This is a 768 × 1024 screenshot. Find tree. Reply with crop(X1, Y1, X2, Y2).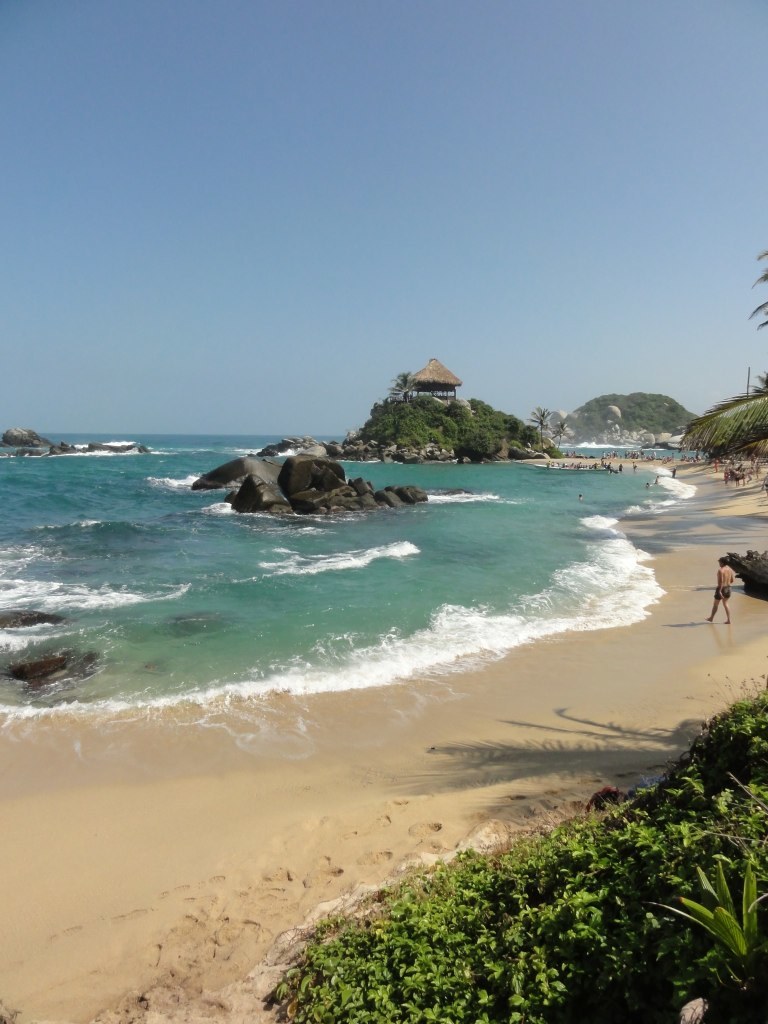
crop(551, 413, 567, 446).
